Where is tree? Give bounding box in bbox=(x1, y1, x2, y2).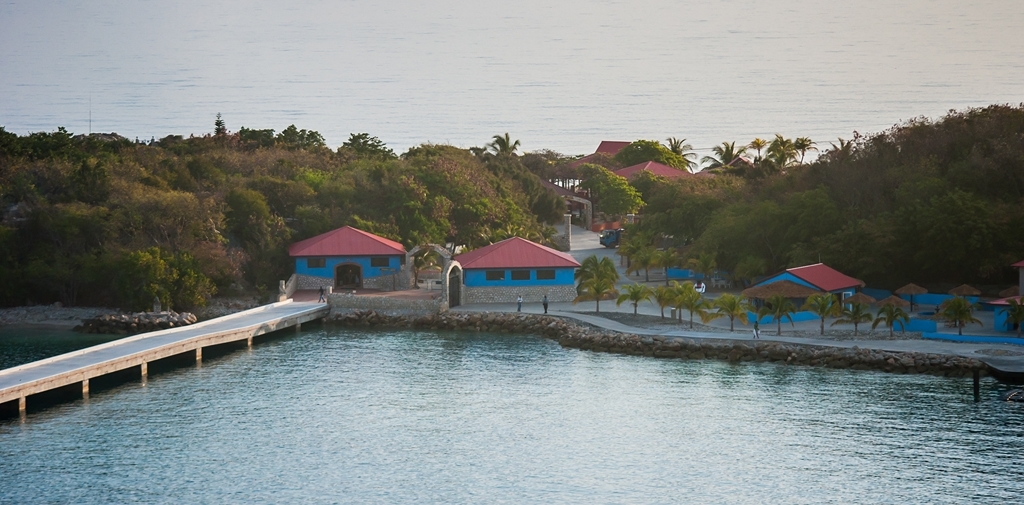
bbox=(571, 250, 620, 314).
